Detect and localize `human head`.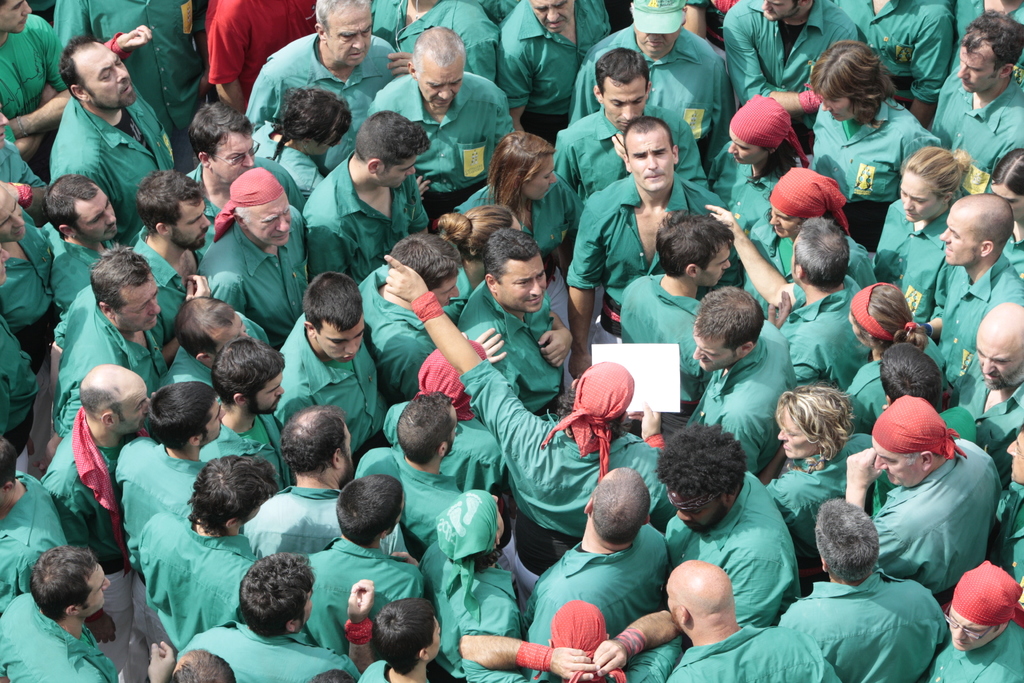
Localized at (x1=0, y1=240, x2=13, y2=283).
